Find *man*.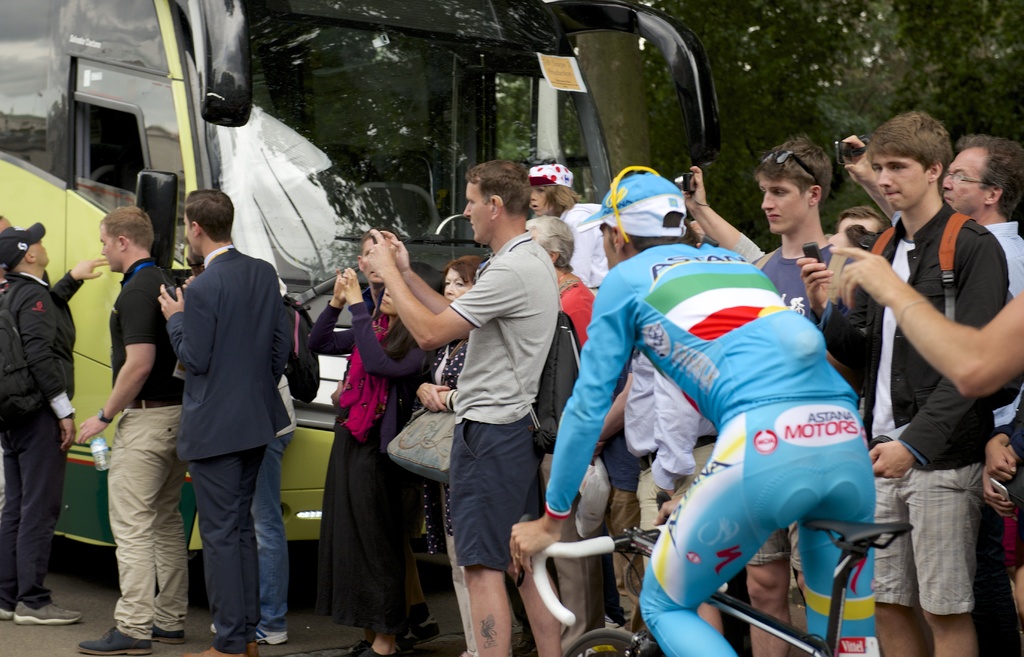
<bbox>152, 191, 294, 656</bbox>.
